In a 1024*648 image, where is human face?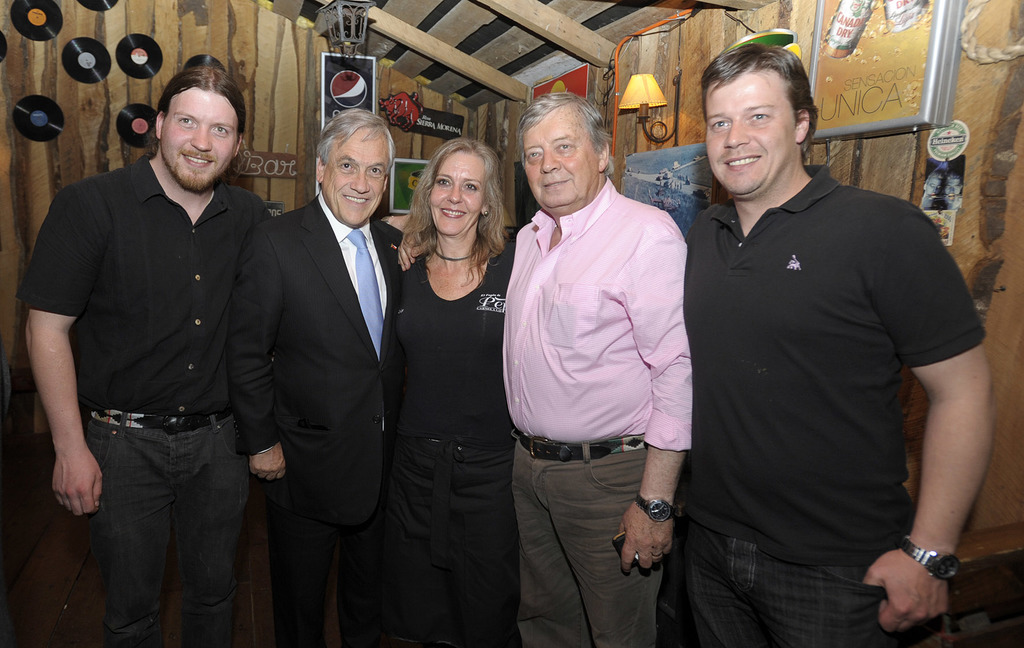
box(523, 102, 599, 209).
